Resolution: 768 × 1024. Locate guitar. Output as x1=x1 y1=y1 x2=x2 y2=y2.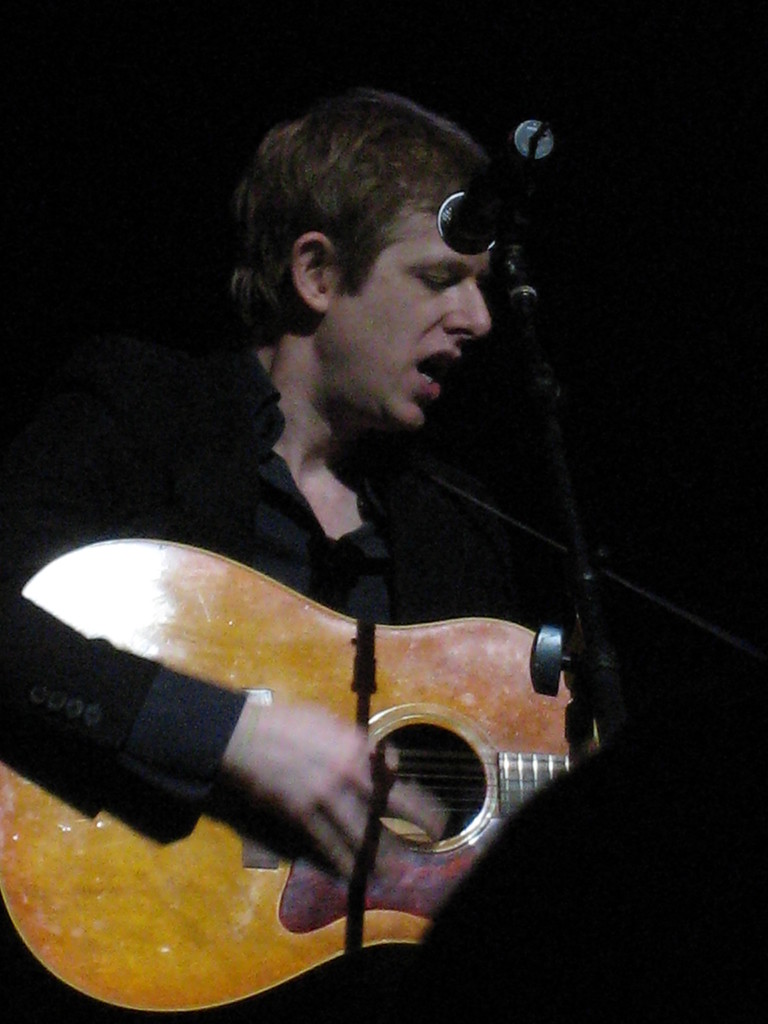
x1=0 y1=535 x2=596 y2=1014.
